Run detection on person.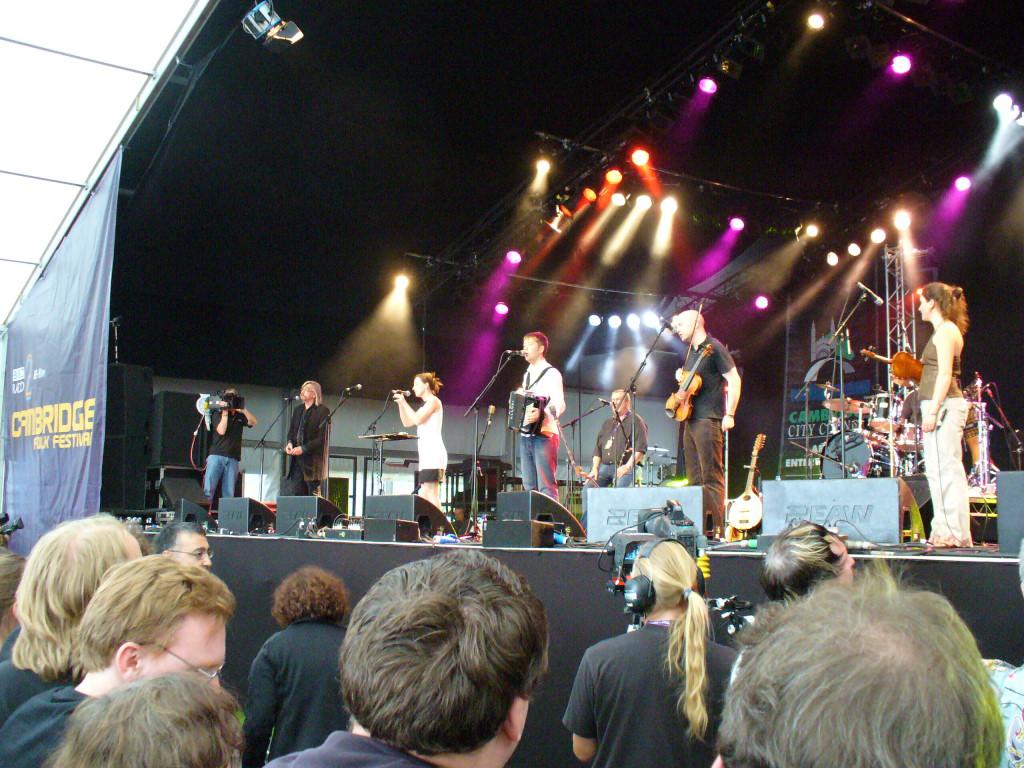
Result: [left=911, top=288, right=977, bottom=546].
